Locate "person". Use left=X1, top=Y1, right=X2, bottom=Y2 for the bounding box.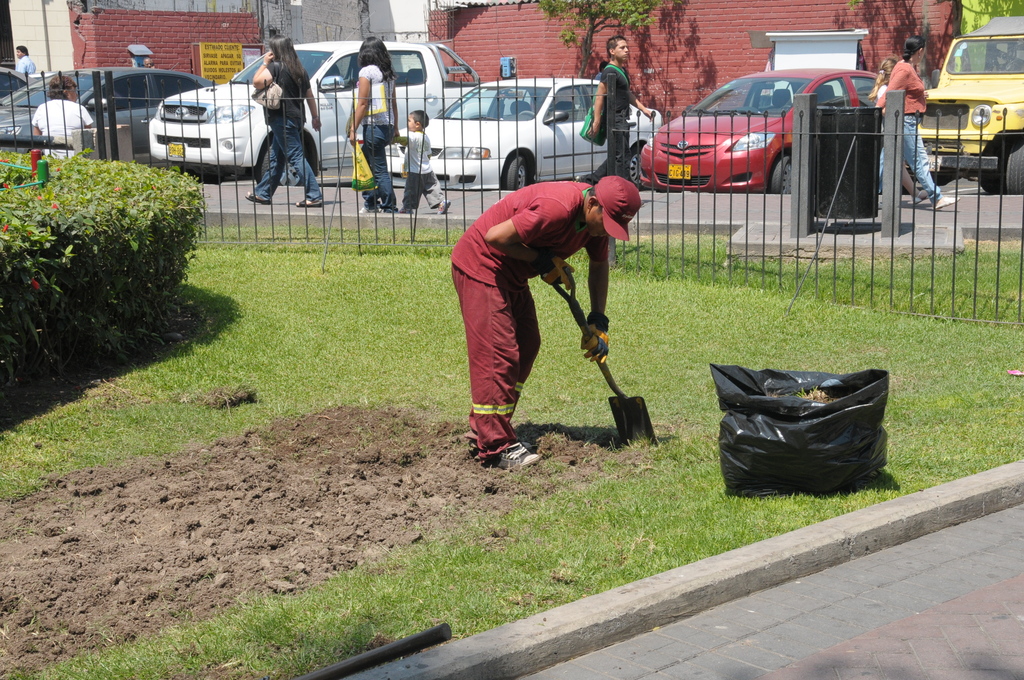
left=884, top=33, right=963, bottom=205.
